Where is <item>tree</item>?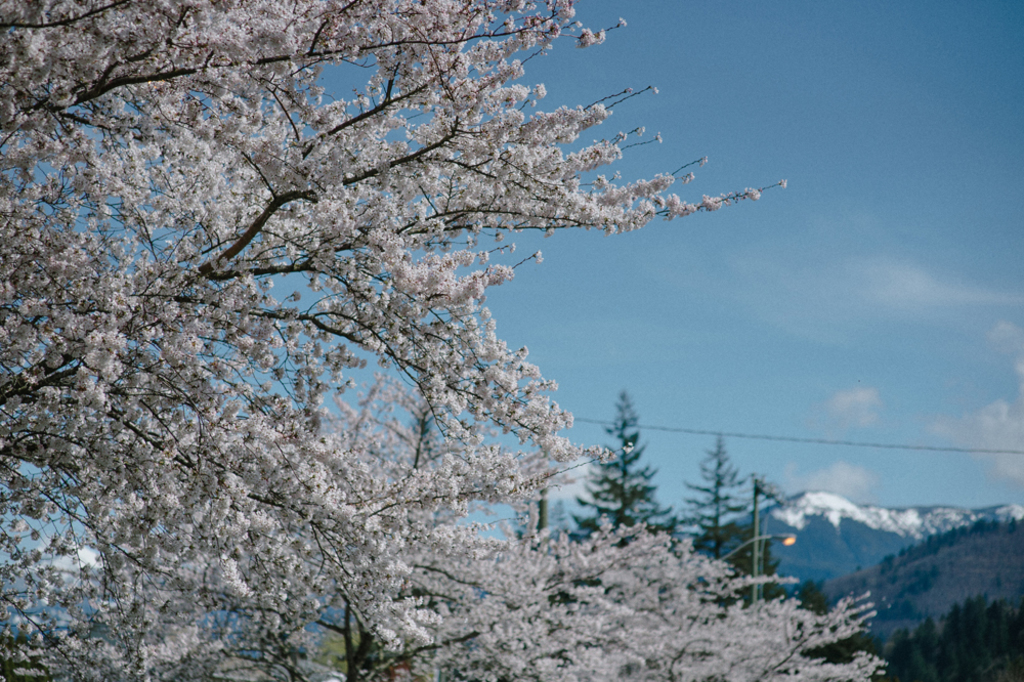
select_region(561, 388, 677, 545).
